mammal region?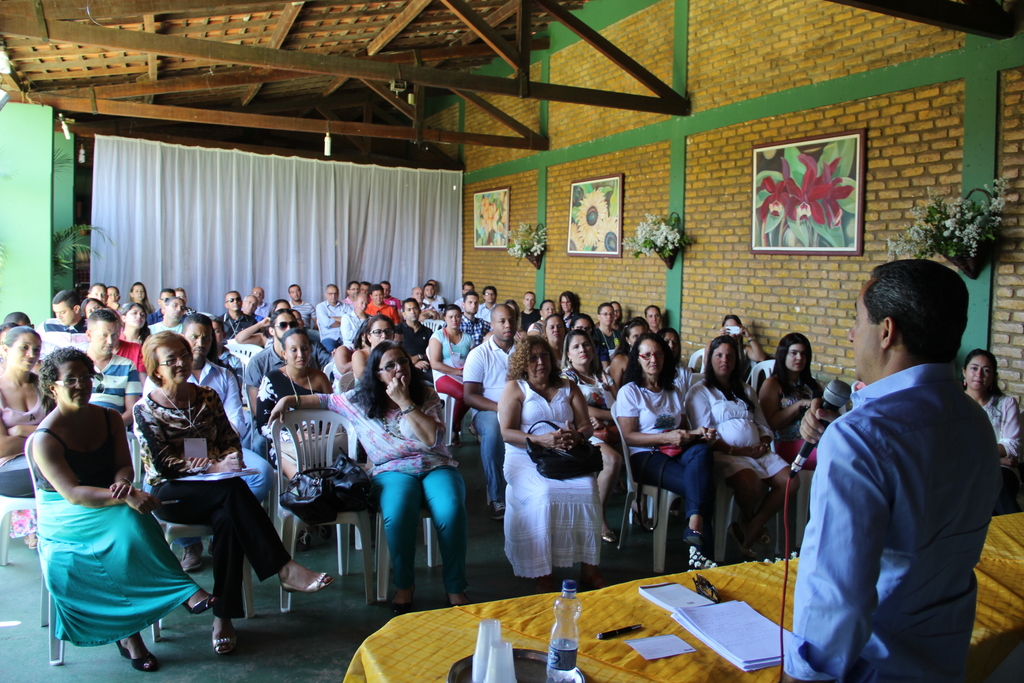
{"left": 614, "top": 333, "right": 724, "bottom": 572}
